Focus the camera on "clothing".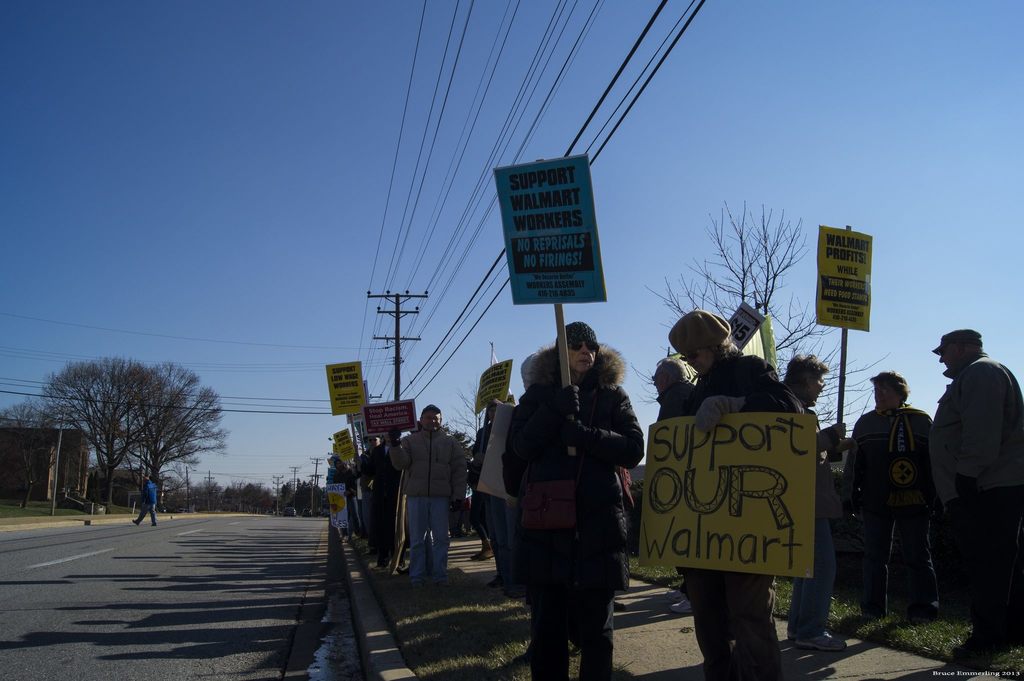
Focus region: (left=492, top=328, right=654, bottom=659).
